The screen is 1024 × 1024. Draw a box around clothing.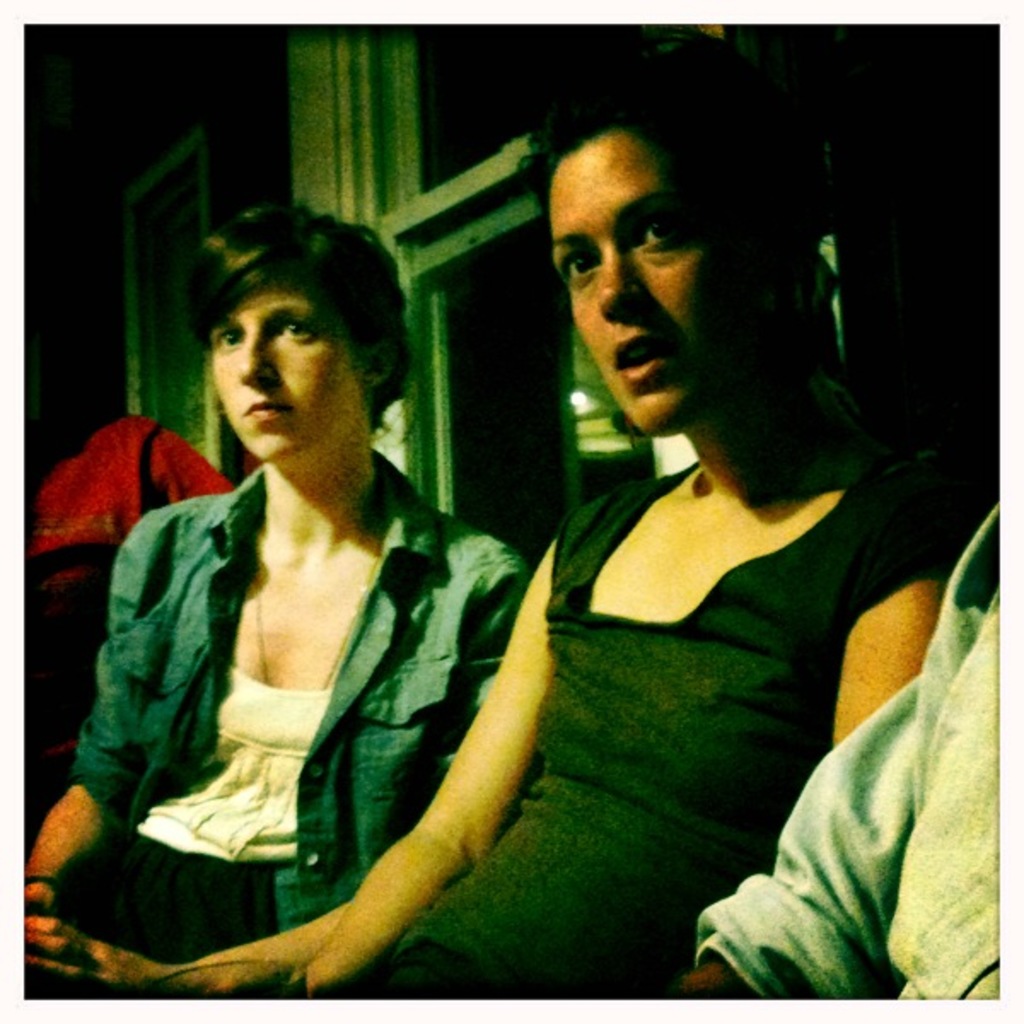
[46, 418, 420, 1022].
